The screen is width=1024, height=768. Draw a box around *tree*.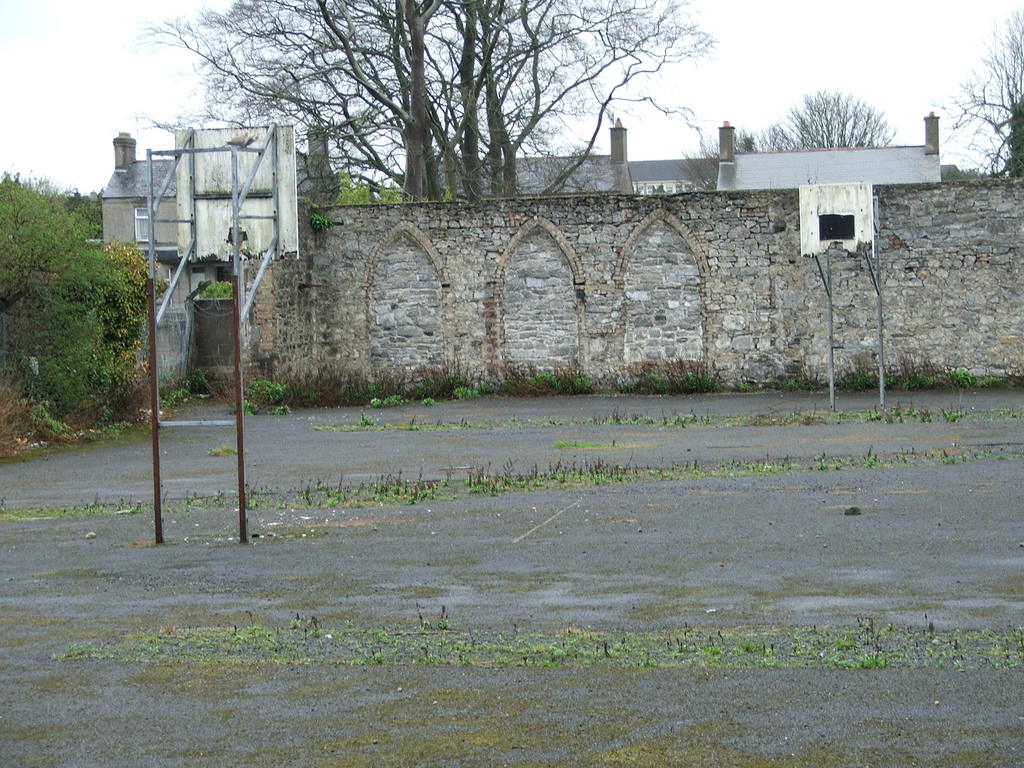
[13,158,145,432].
